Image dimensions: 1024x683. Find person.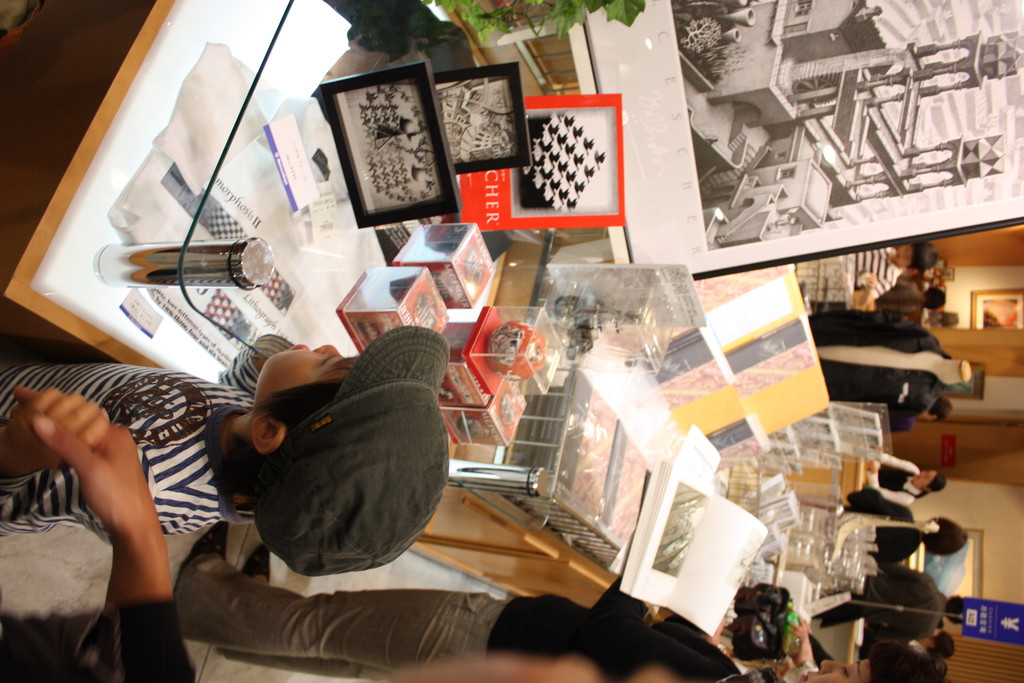
(x1=918, y1=626, x2=960, y2=654).
